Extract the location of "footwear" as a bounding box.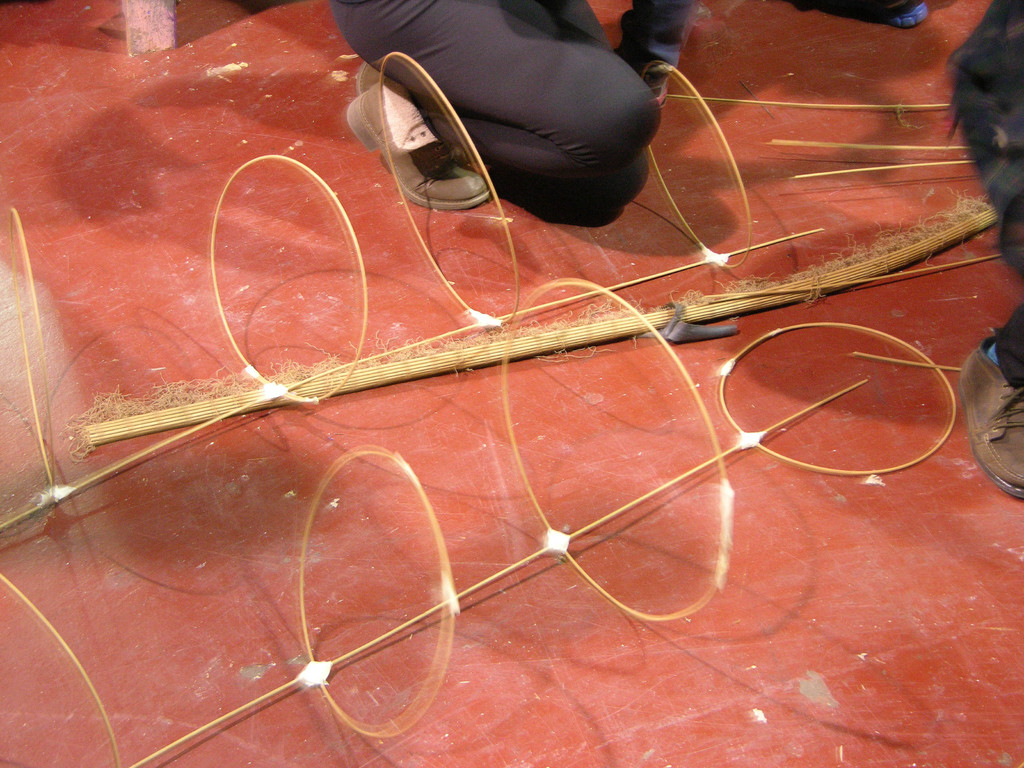
BBox(340, 65, 497, 221).
